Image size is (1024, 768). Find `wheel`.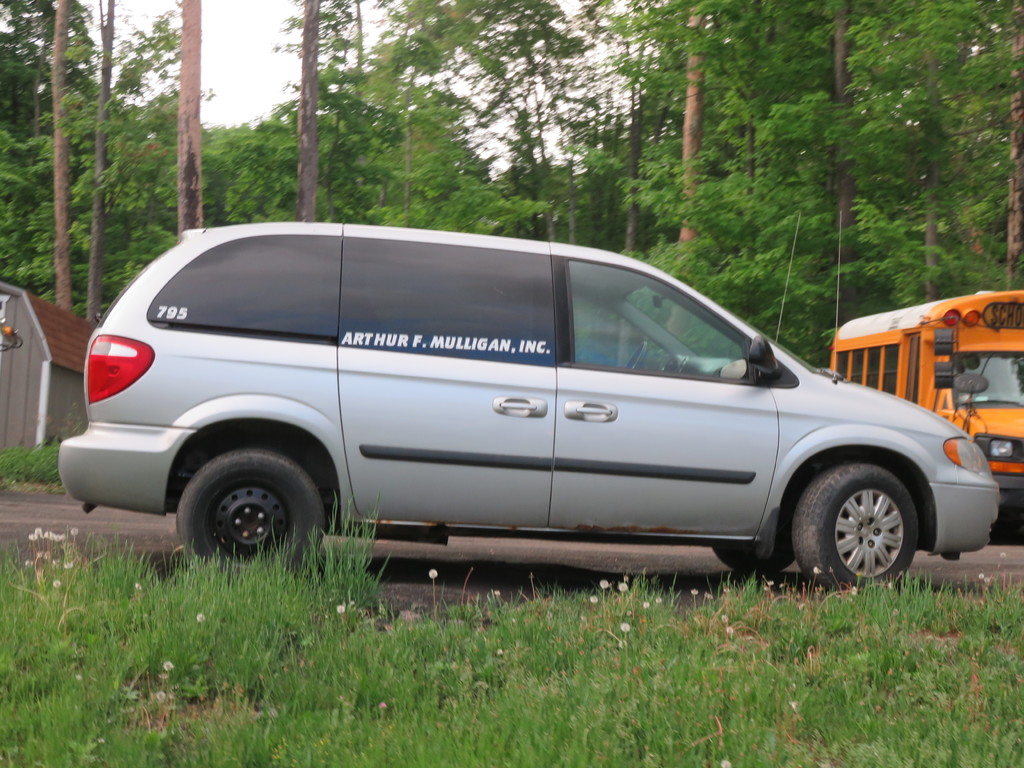
l=178, t=448, r=321, b=593.
